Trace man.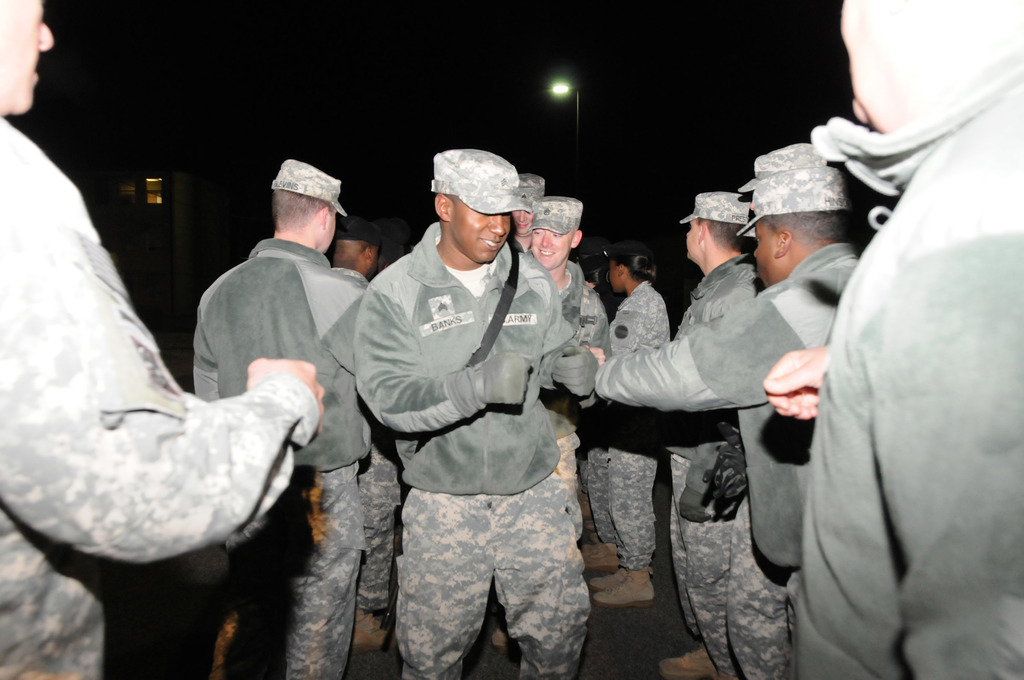
Traced to 329, 206, 412, 679.
